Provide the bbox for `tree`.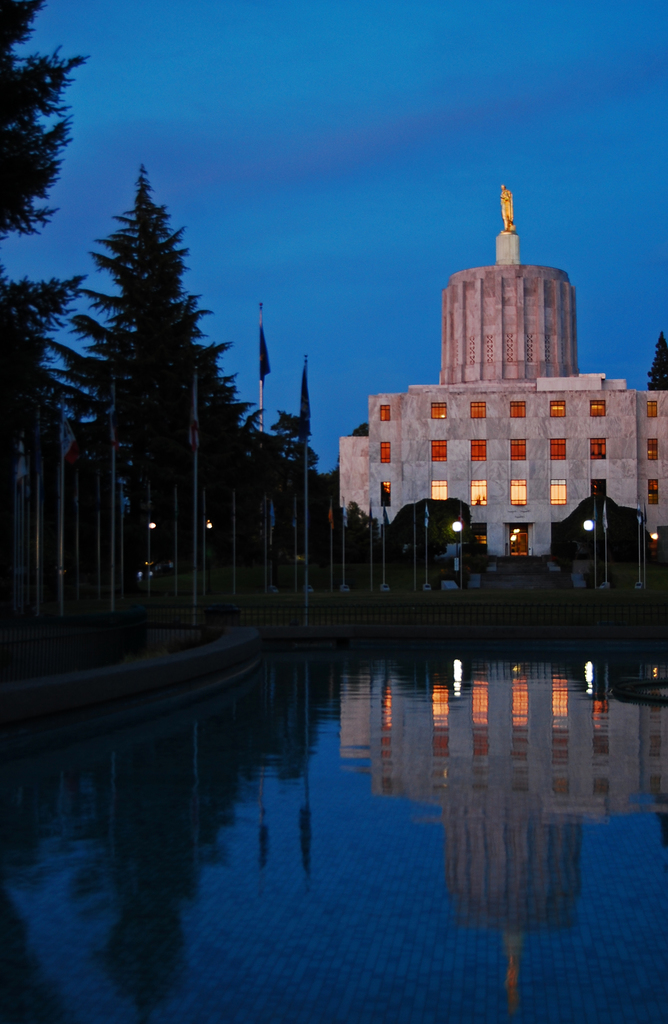
detection(0, 0, 99, 455).
